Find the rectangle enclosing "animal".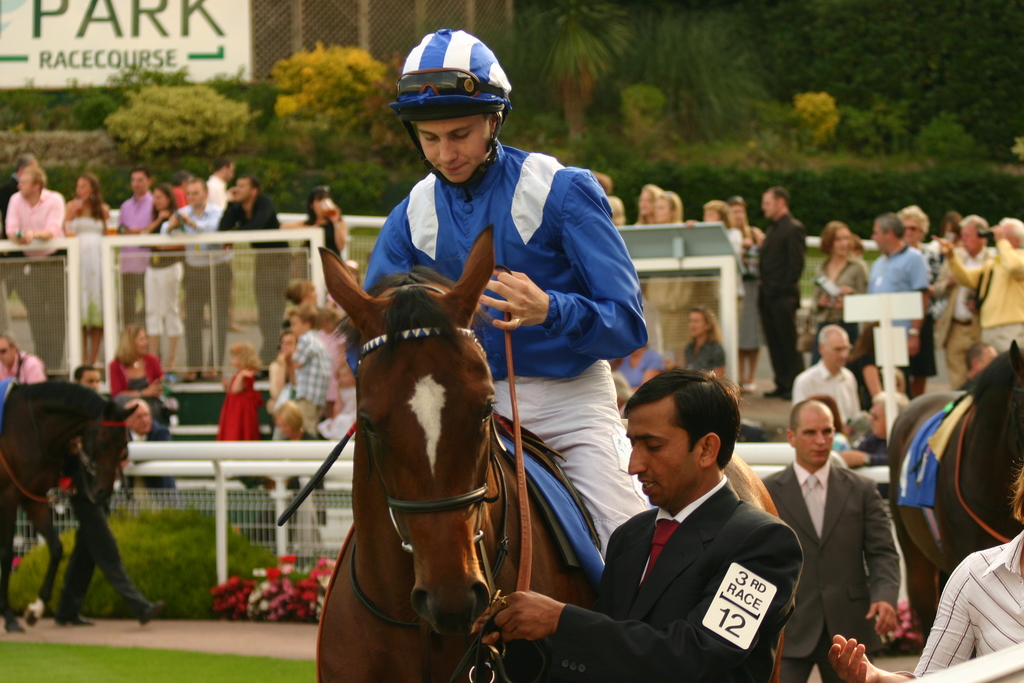
box(0, 377, 141, 639).
